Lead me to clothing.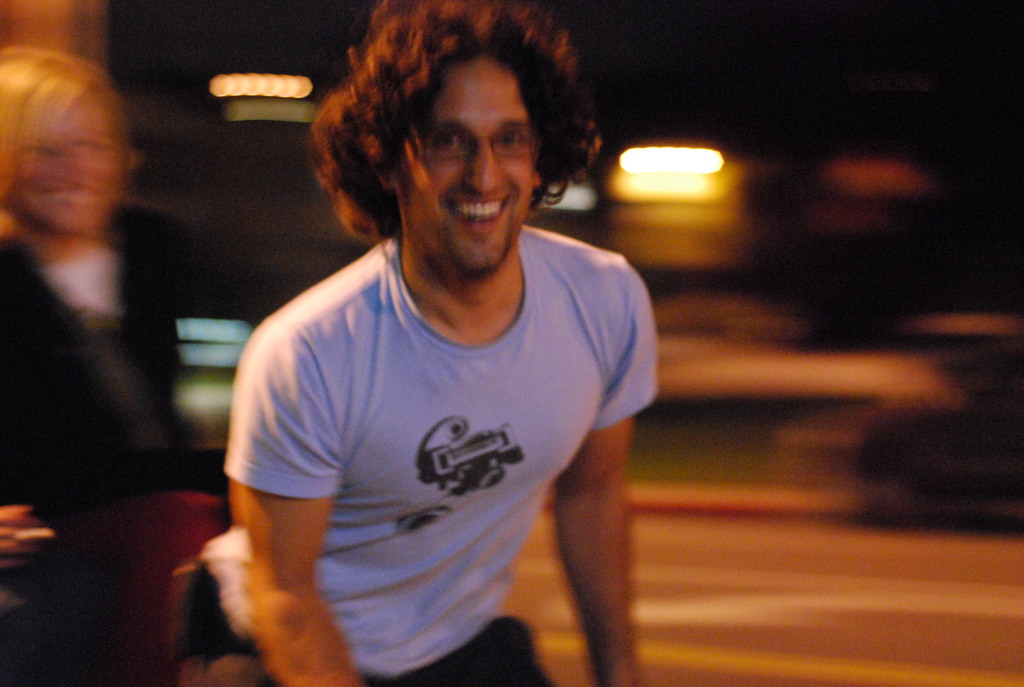
Lead to x1=0 y1=199 x2=201 y2=588.
